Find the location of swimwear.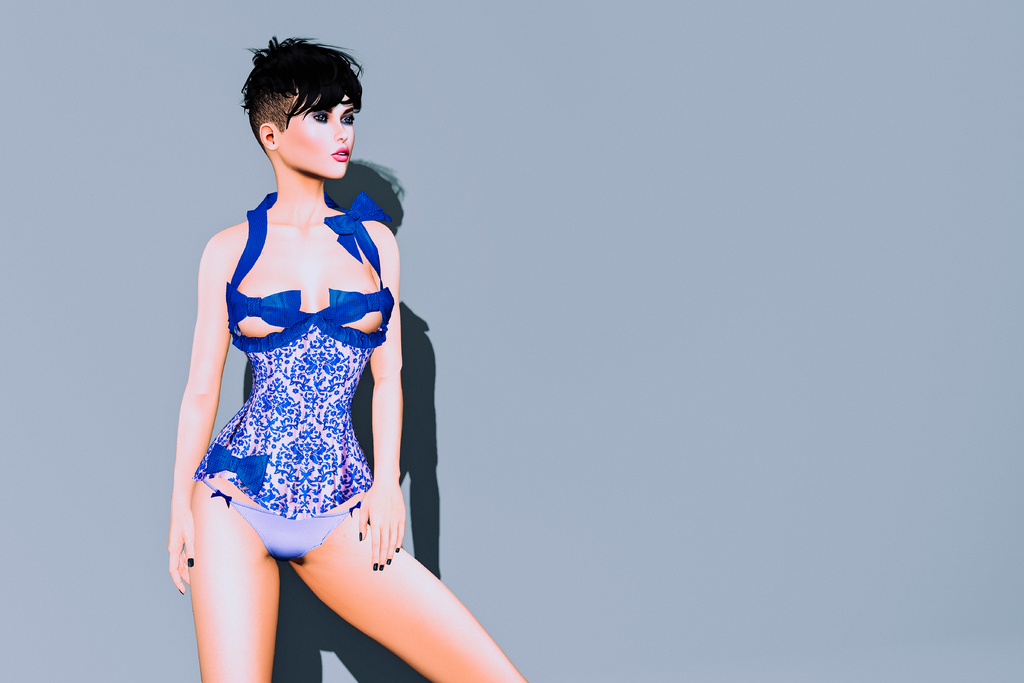
Location: x1=189, y1=183, x2=390, y2=518.
